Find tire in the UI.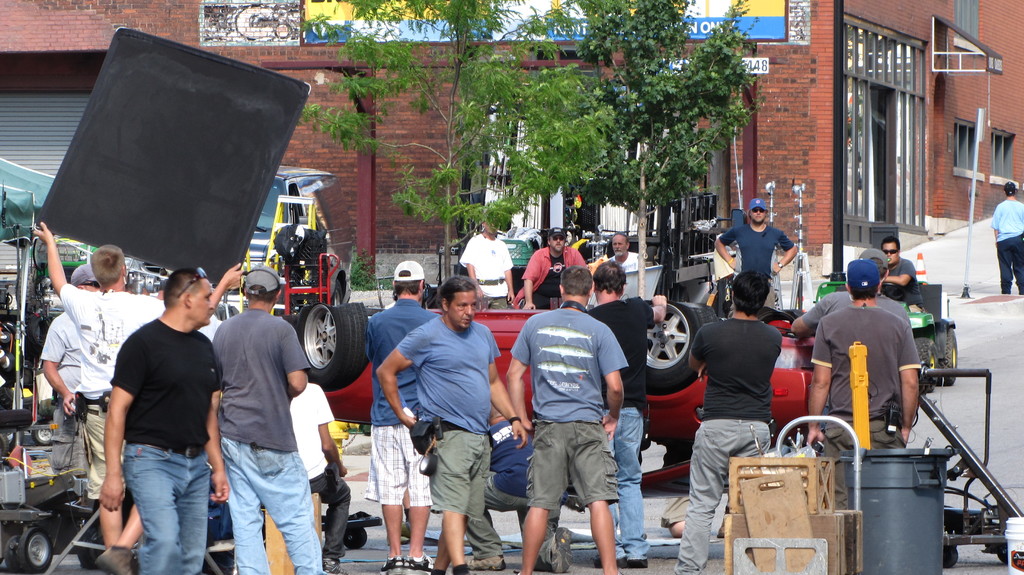
UI element at [342, 526, 368, 548].
